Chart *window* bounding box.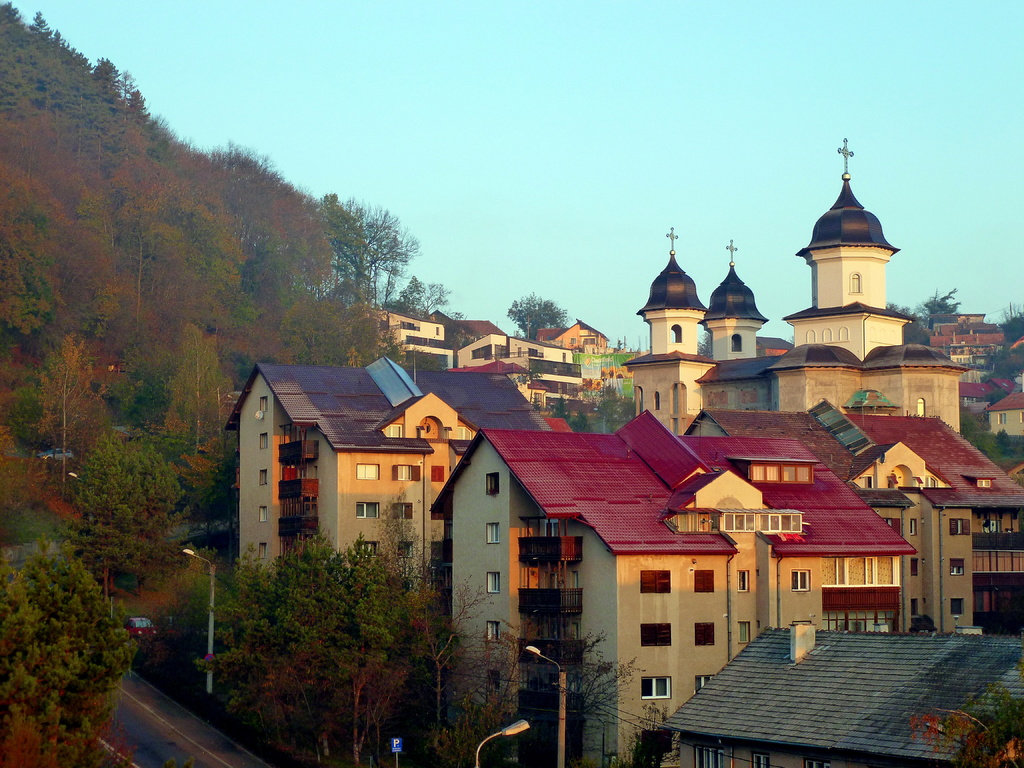
Charted: locate(398, 541, 413, 557).
